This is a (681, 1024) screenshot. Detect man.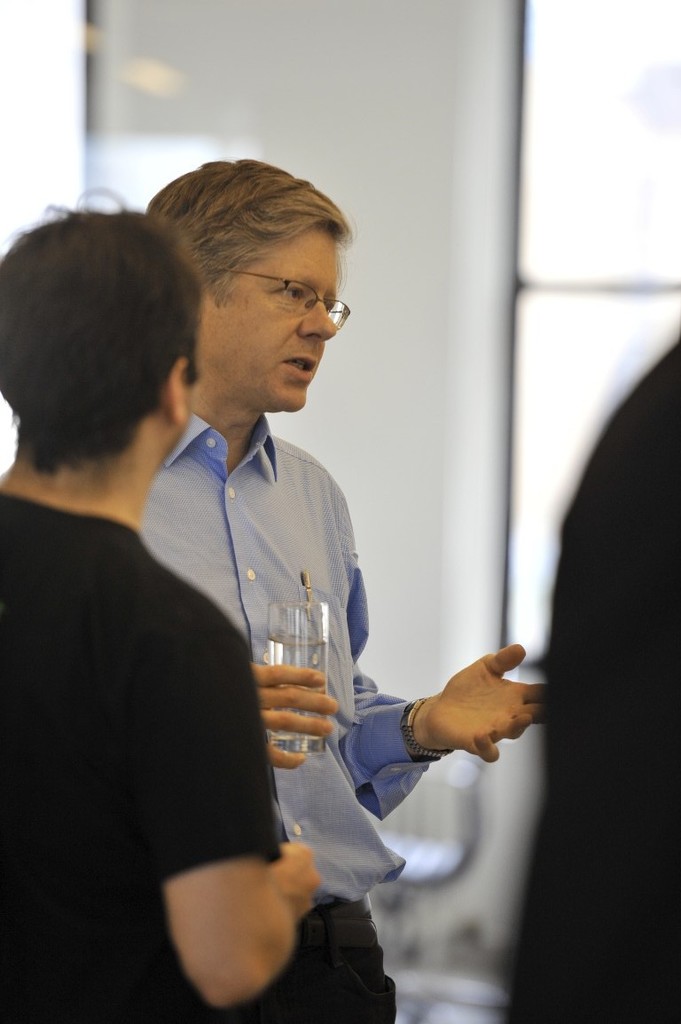
<region>0, 194, 325, 1023</region>.
